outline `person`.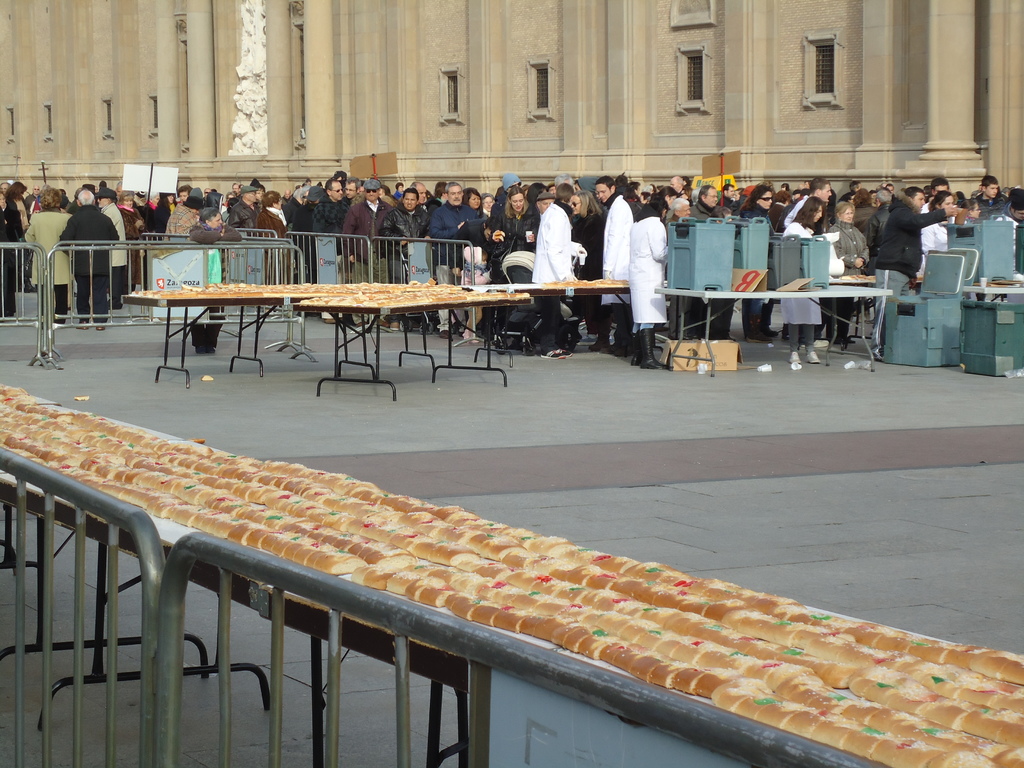
Outline: select_region(0, 175, 31, 321).
